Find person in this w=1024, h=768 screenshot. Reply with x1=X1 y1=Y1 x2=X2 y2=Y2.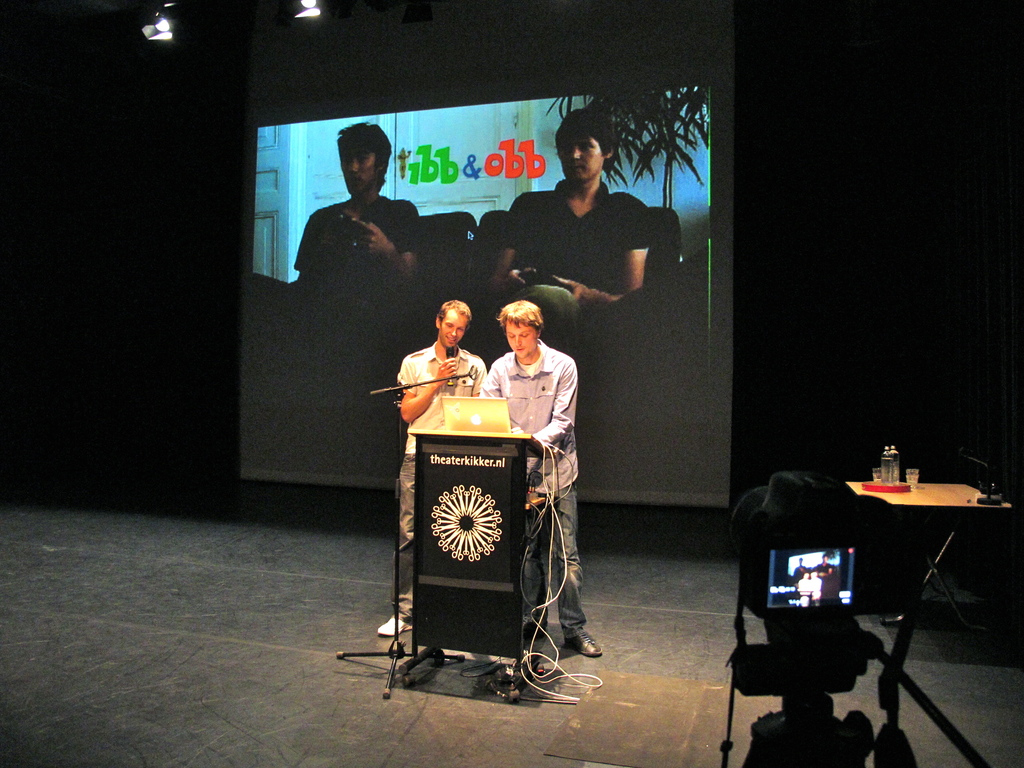
x1=388 y1=294 x2=491 y2=639.
